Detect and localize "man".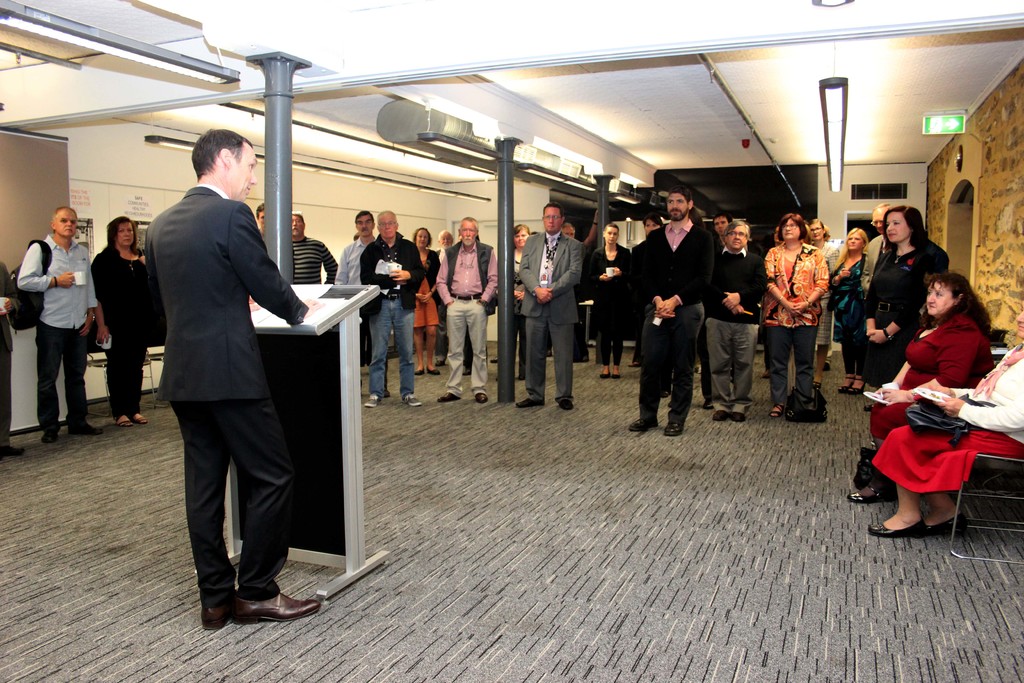
Localized at [358, 204, 422, 408].
